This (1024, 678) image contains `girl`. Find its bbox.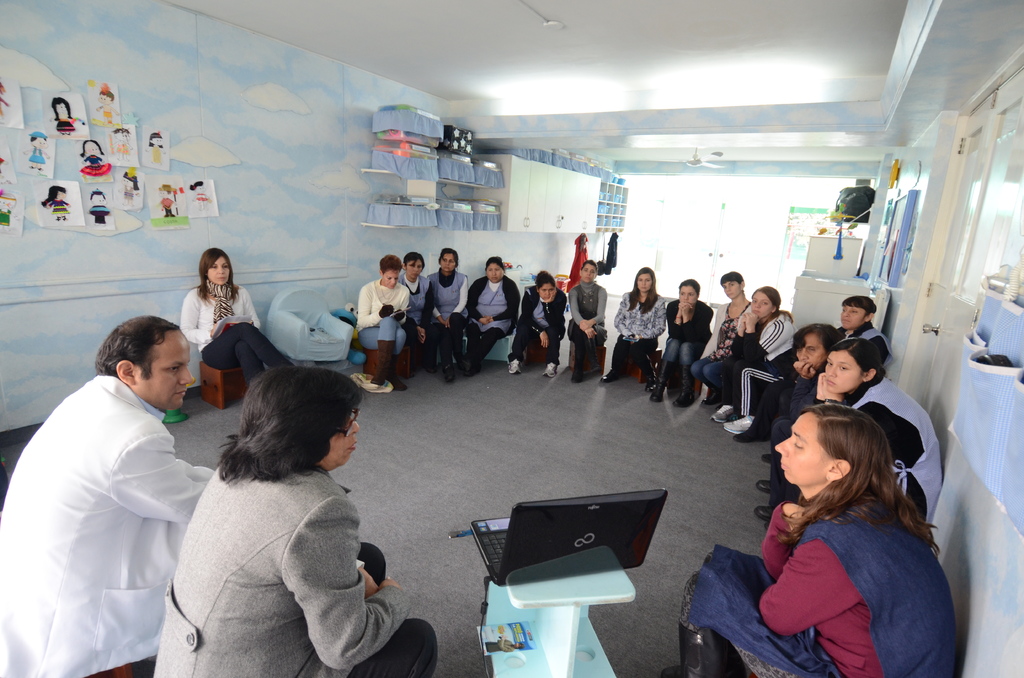
left=180, top=247, right=290, bottom=380.
